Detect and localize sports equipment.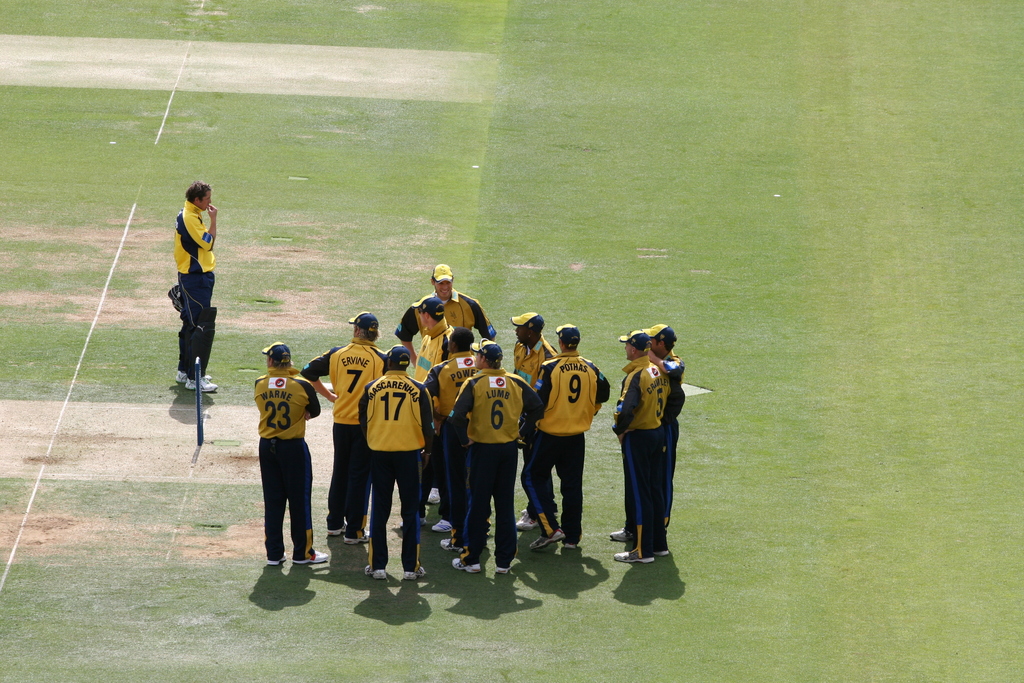
Localized at left=188, top=308, right=216, bottom=383.
